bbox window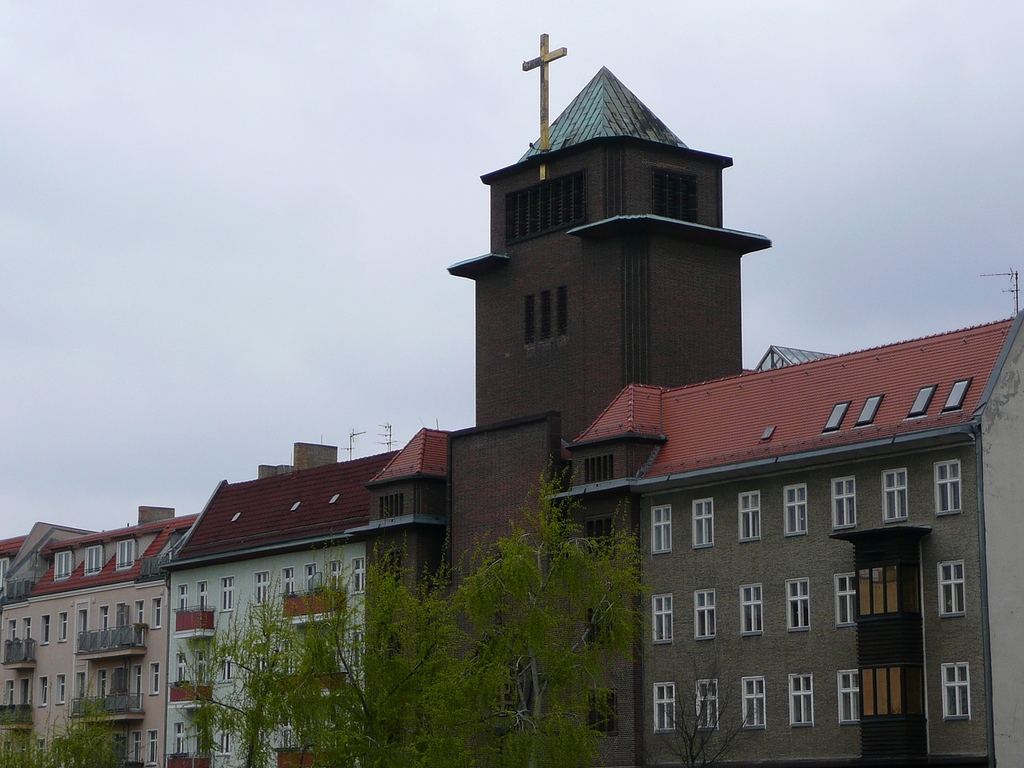
[136, 731, 142, 761]
